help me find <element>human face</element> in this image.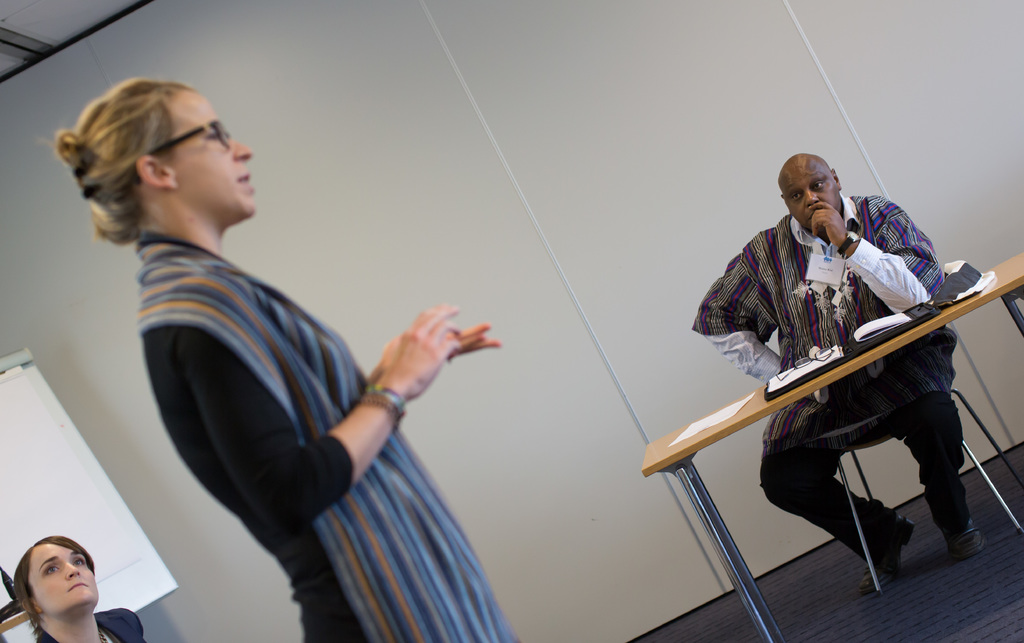
Found it: [left=33, top=544, right=101, bottom=612].
